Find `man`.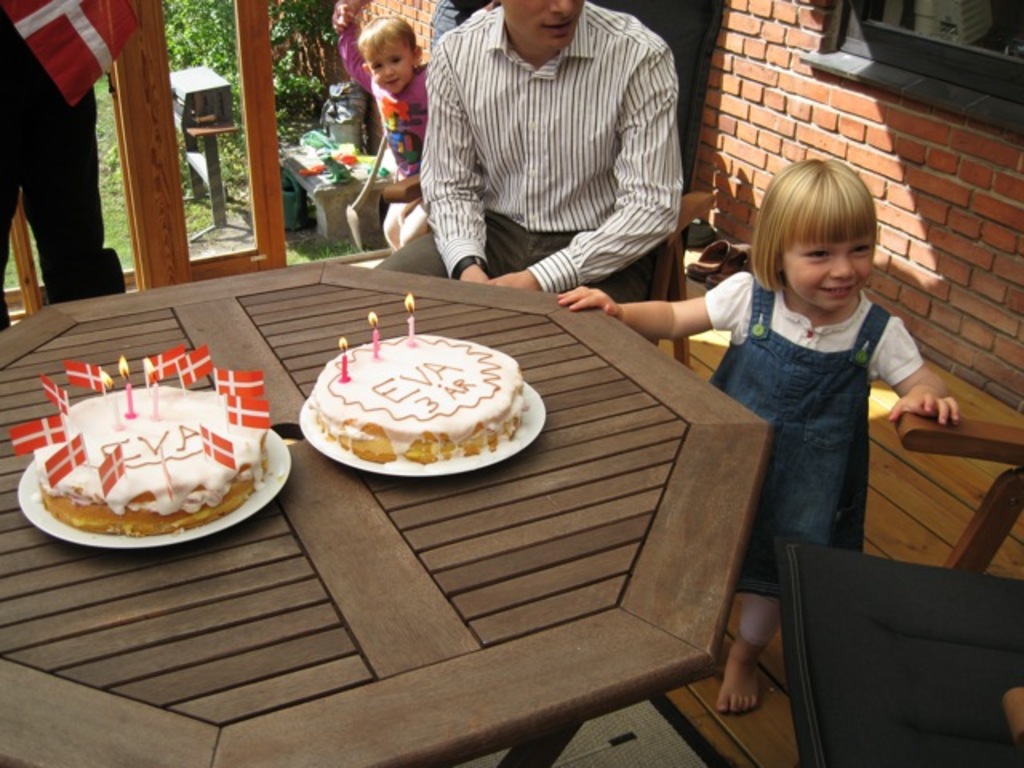
<region>370, 0, 680, 315</region>.
